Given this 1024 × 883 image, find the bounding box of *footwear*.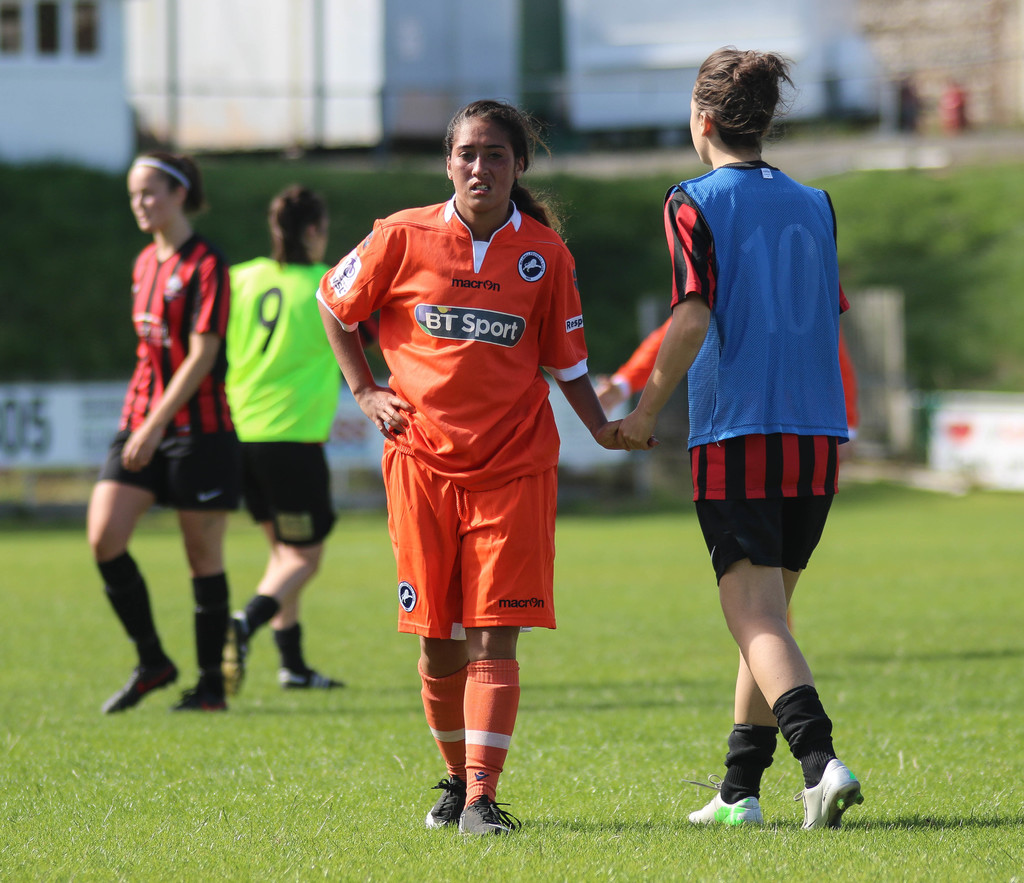
277:664:346:690.
